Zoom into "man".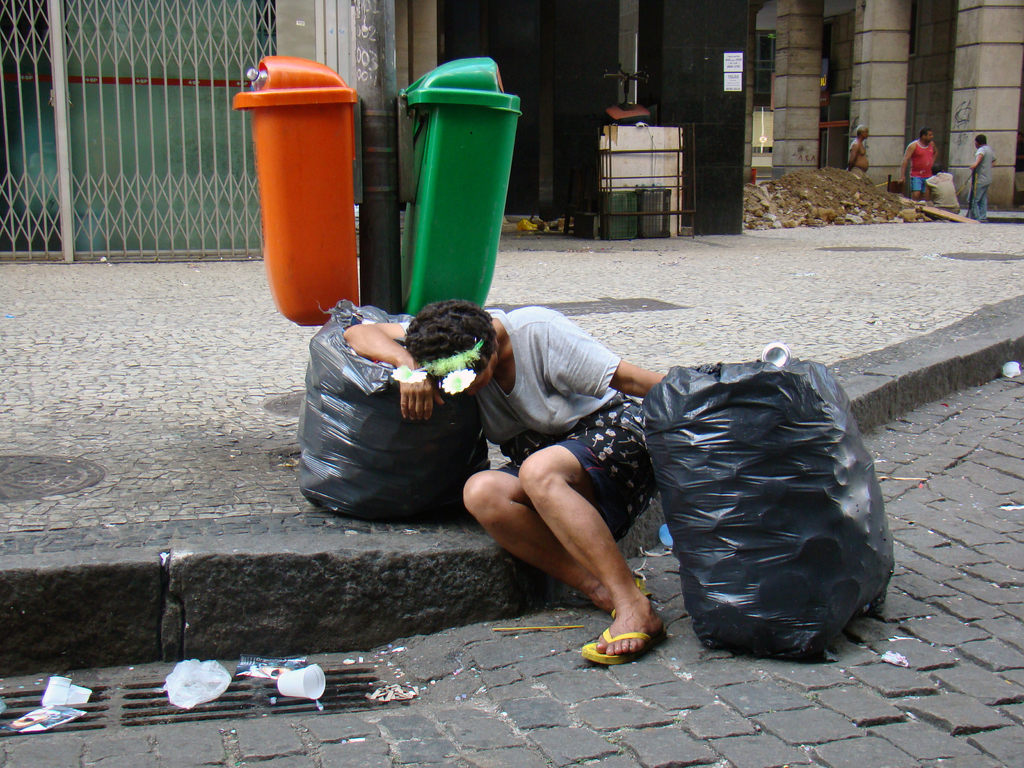
Zoom target: [277,275,748,605].
